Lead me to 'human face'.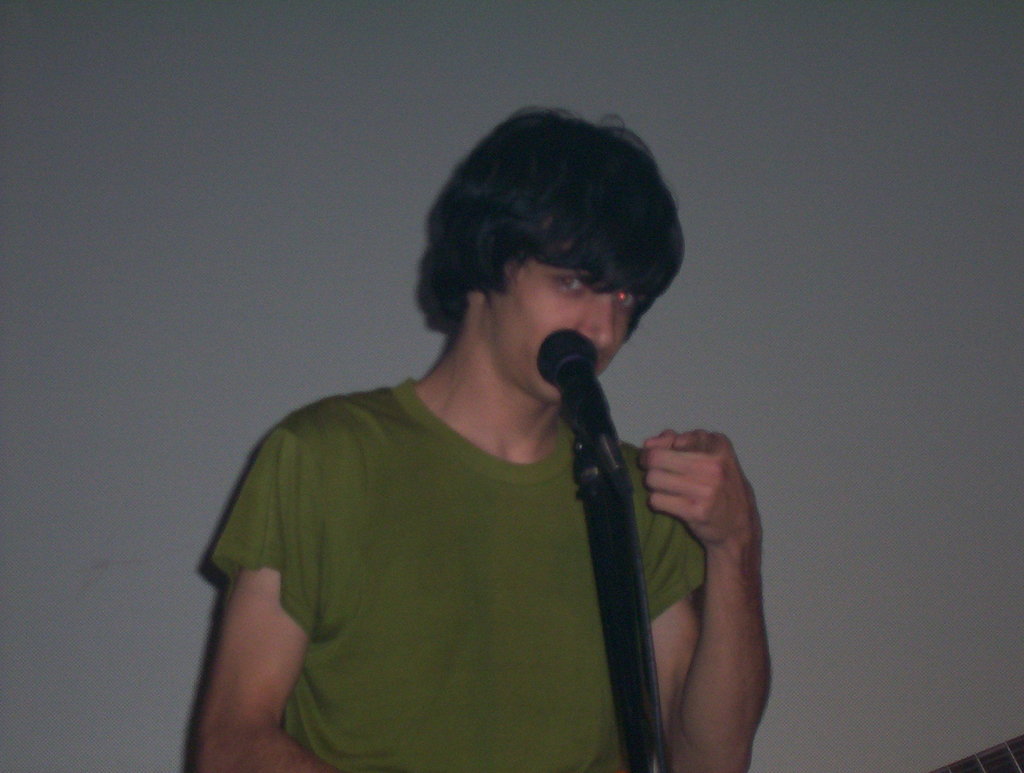
Lead to x1=488, y1=240, x2=648, y2=401.
